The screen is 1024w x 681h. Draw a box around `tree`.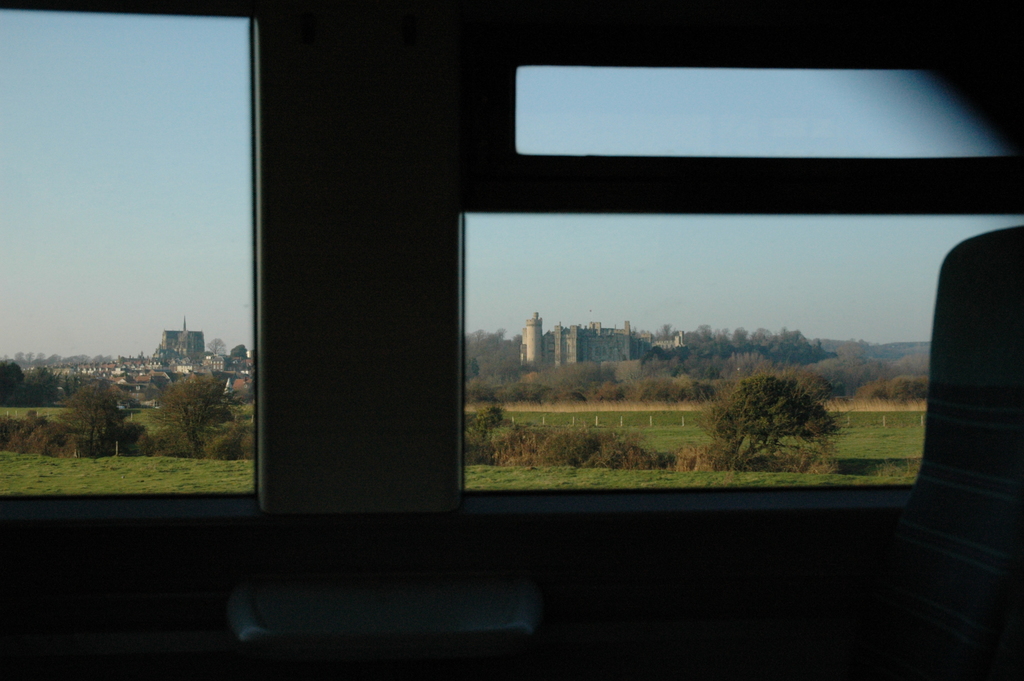
<box>0,411,63,452</box>.
